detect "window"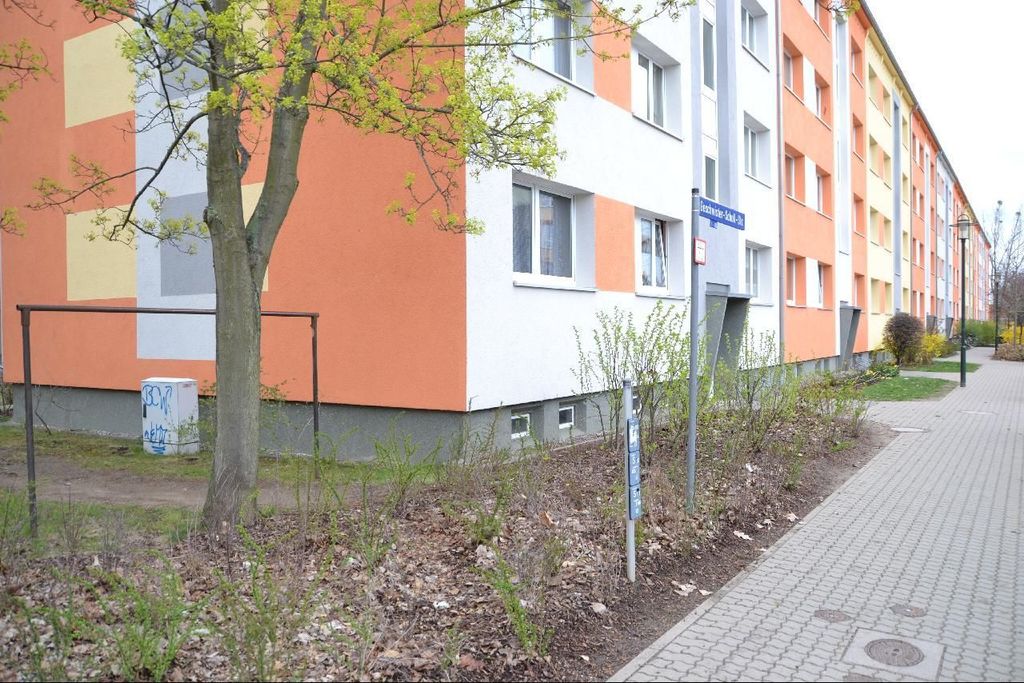
pyautogui.locateOnScreen(512, 164, 592, 294)
